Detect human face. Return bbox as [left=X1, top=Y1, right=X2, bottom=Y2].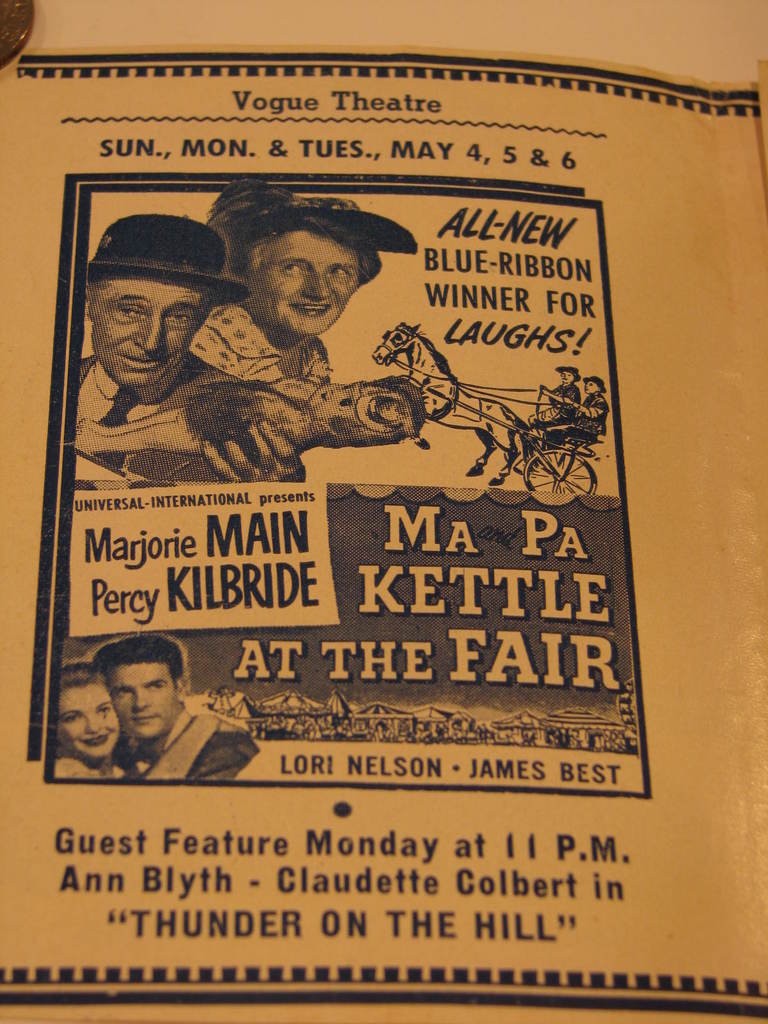
[left=93, top=274, right=208, bottom=391].
